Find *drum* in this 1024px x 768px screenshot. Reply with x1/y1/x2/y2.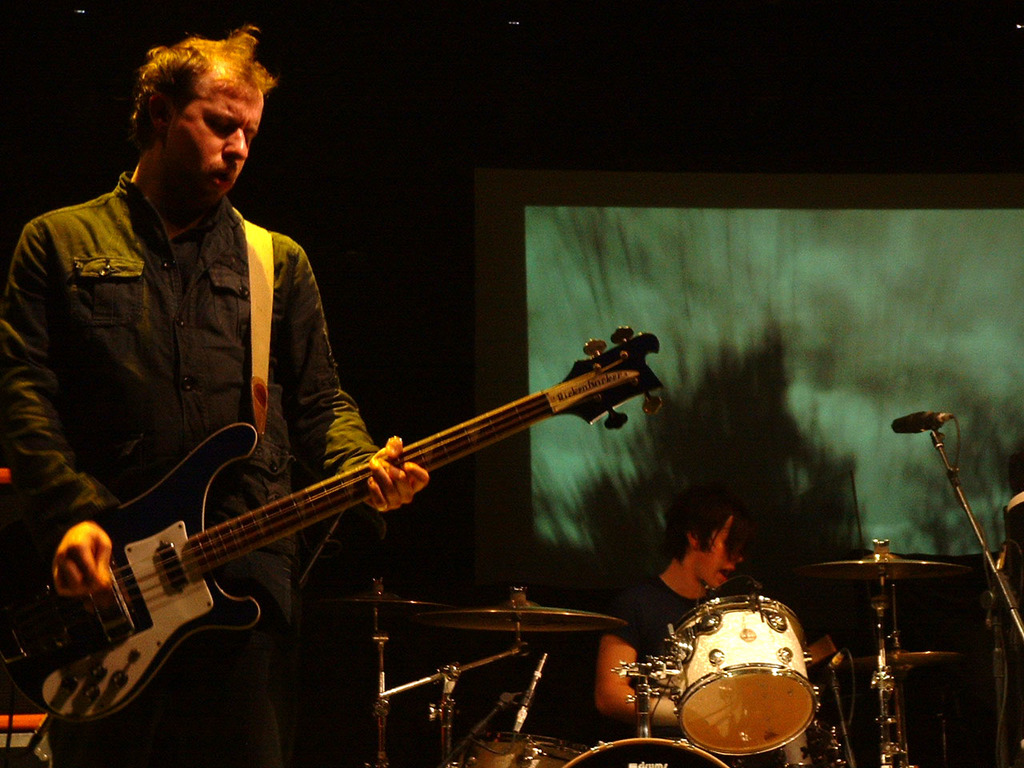
562/735/729/767.
